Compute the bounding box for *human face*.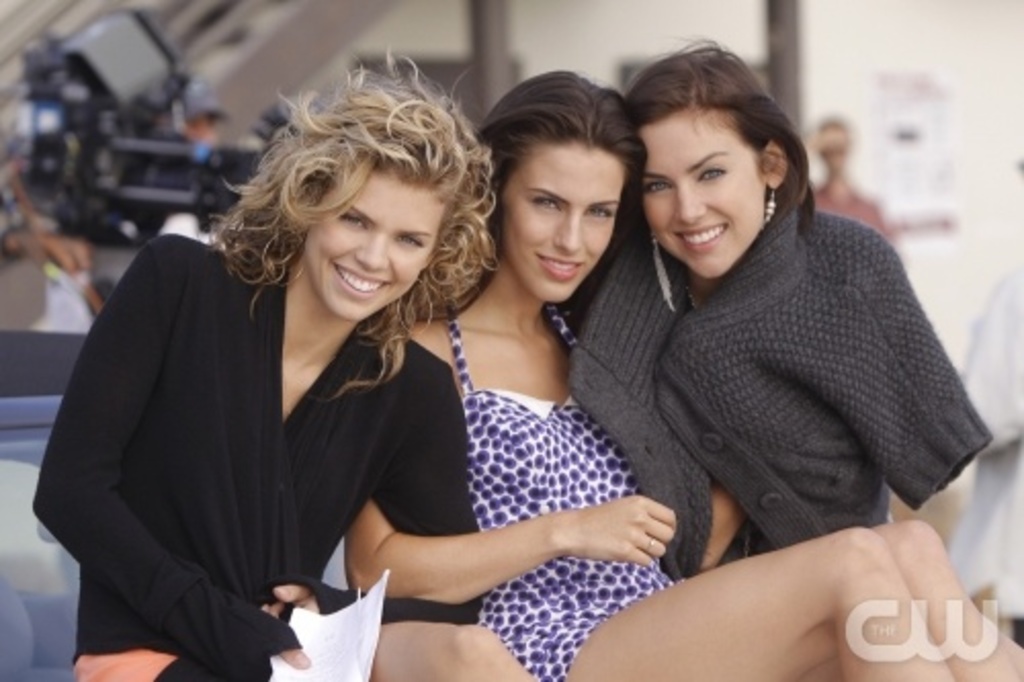
[x1=492, y1=137, x2=625, y2=309].
